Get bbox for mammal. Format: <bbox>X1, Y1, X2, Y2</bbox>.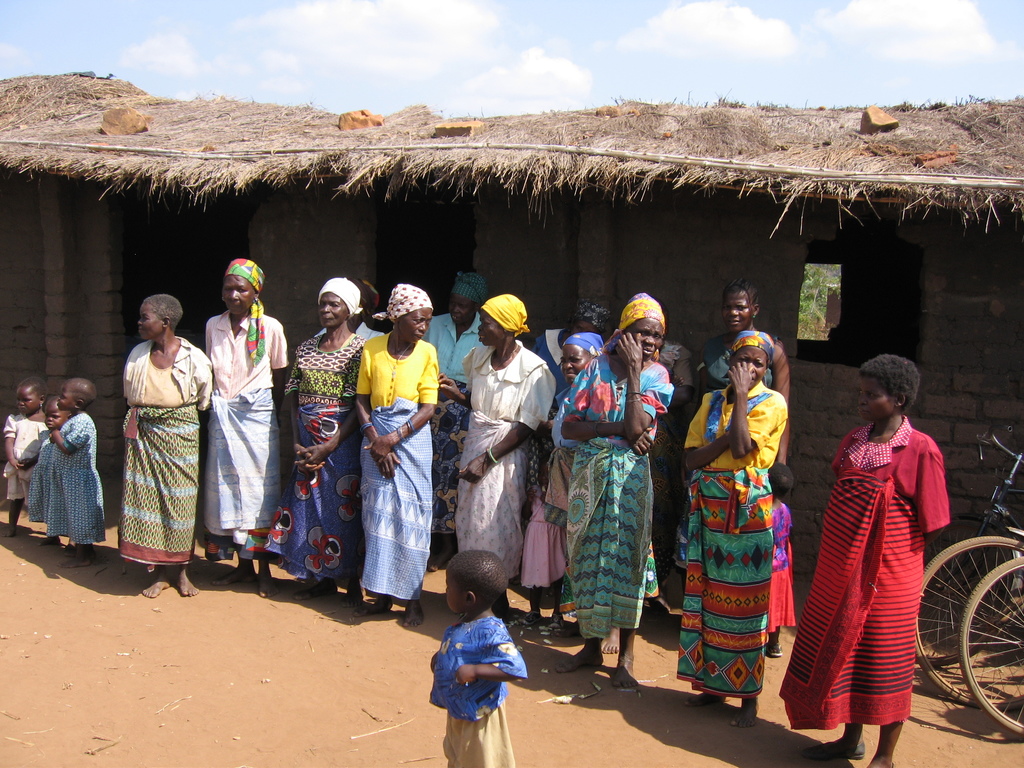
<bbox>192, 236, 275, 623</bbox>.
